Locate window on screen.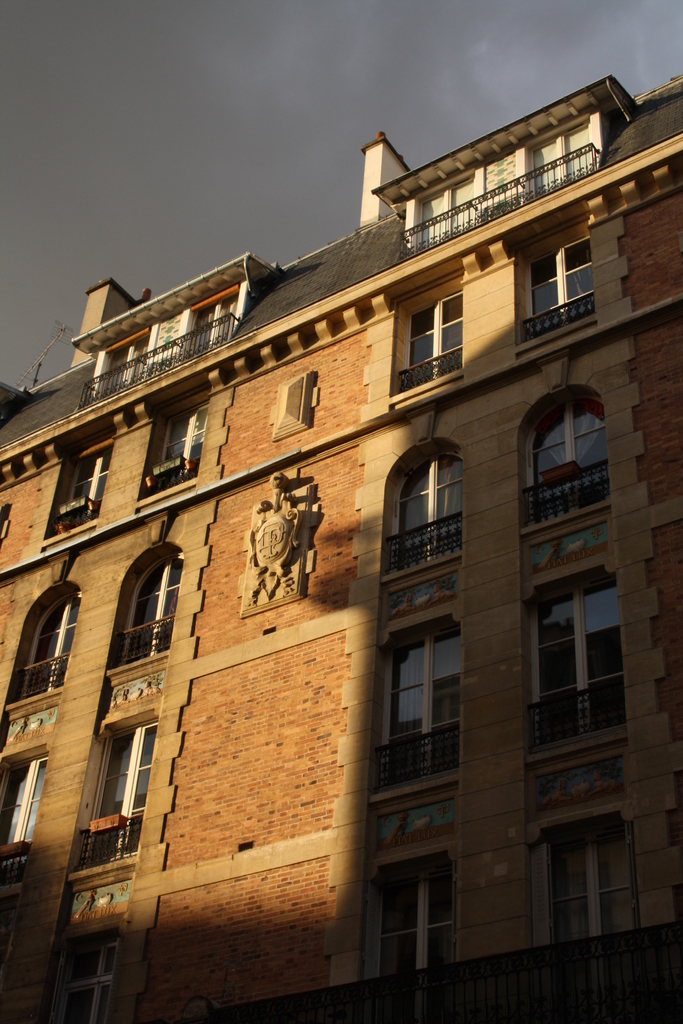
On screen at {"x1": 6, "y1": 576, "x2": 85, "y2": 690}.
